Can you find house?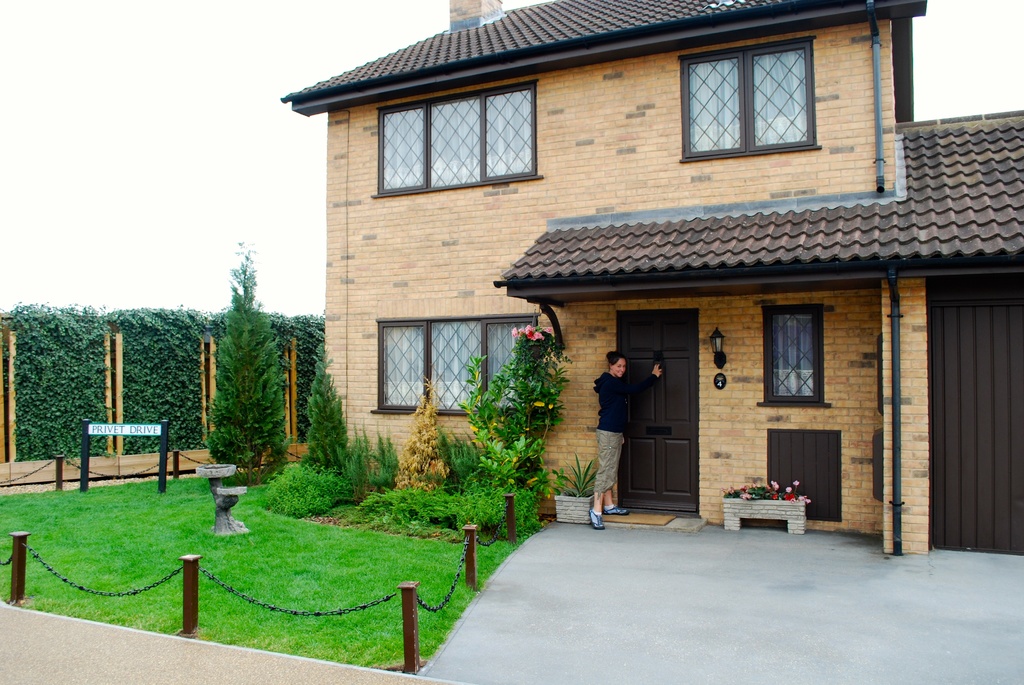
Yes, bounding box: 335/1/1014/555.
